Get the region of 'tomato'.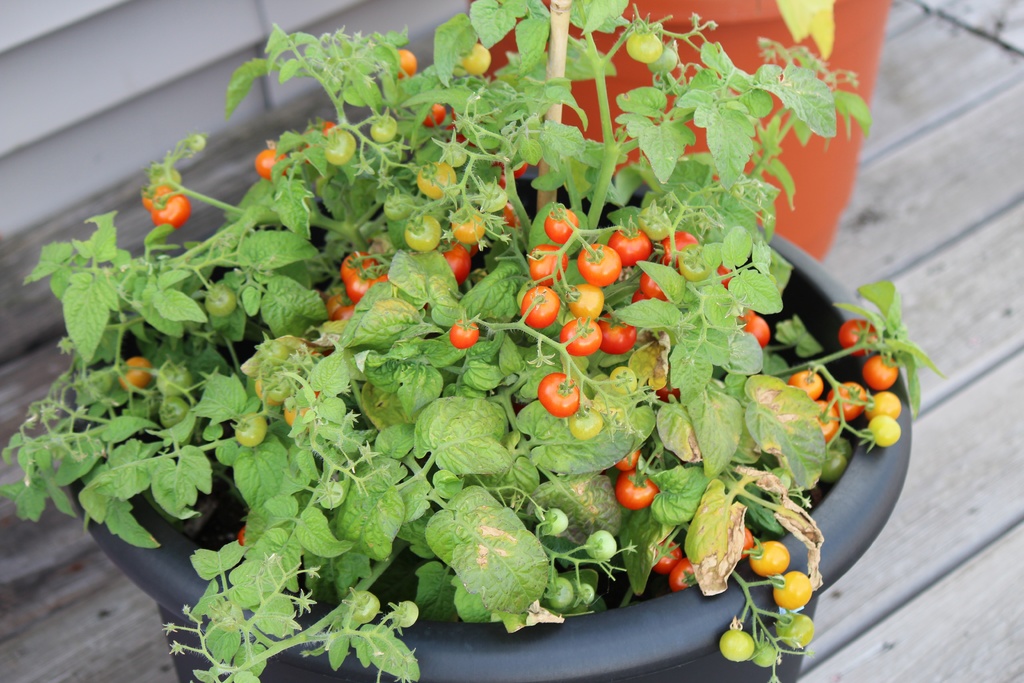
<region>793, 363, 819, 403</region>.
